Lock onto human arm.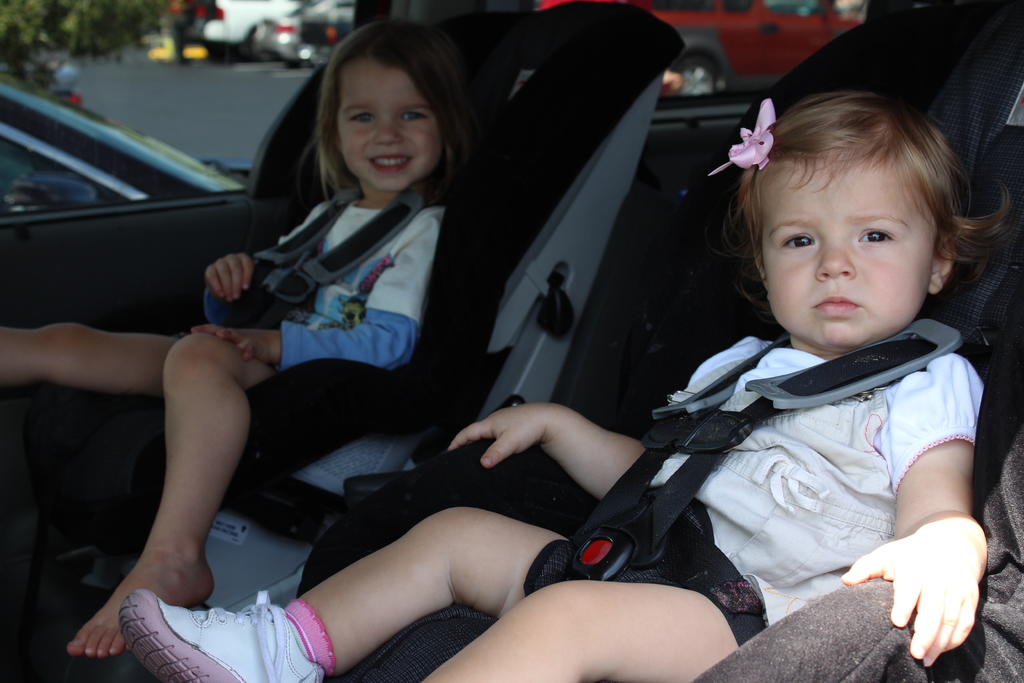
Locked: [left=198, top=245, right=257, bottom=328].
